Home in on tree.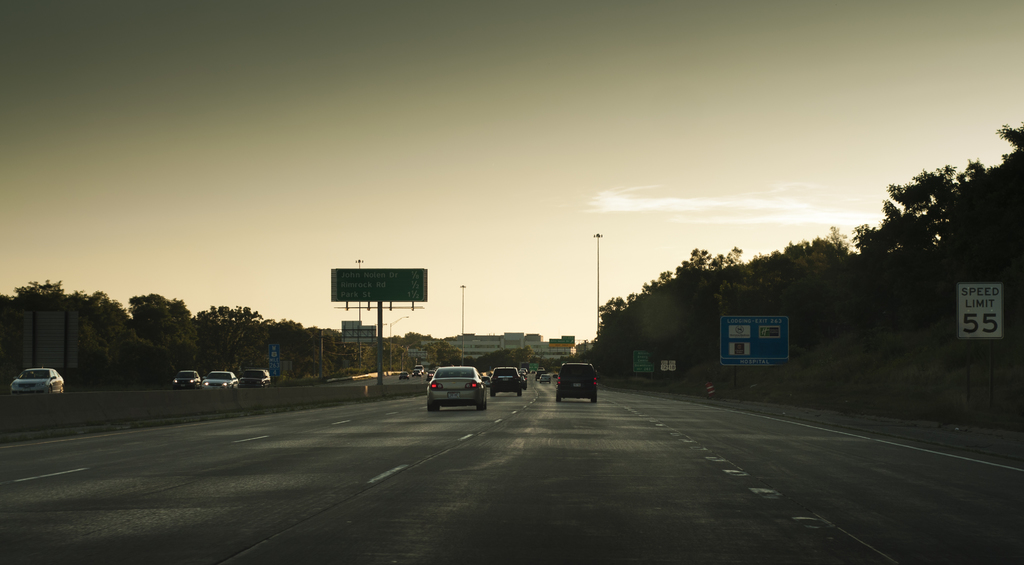
Homed in at [left=767, top=227, right=852, bottom=347].
